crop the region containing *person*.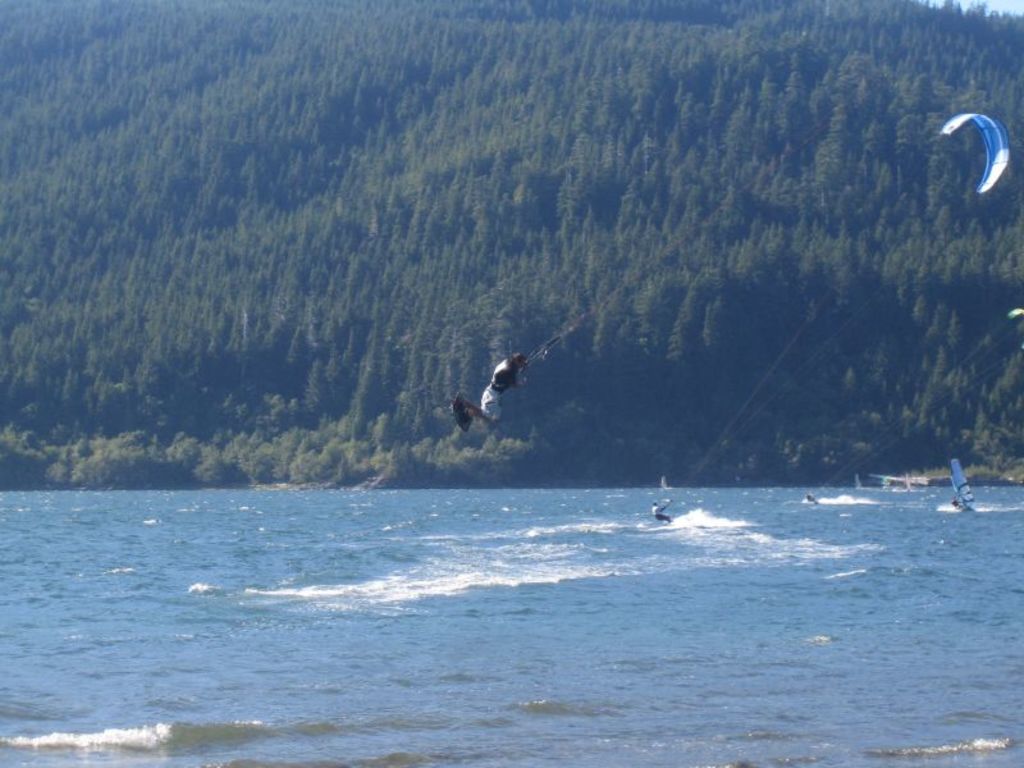
Crop region: (left=653, top=500, right=673, bottom=525).
